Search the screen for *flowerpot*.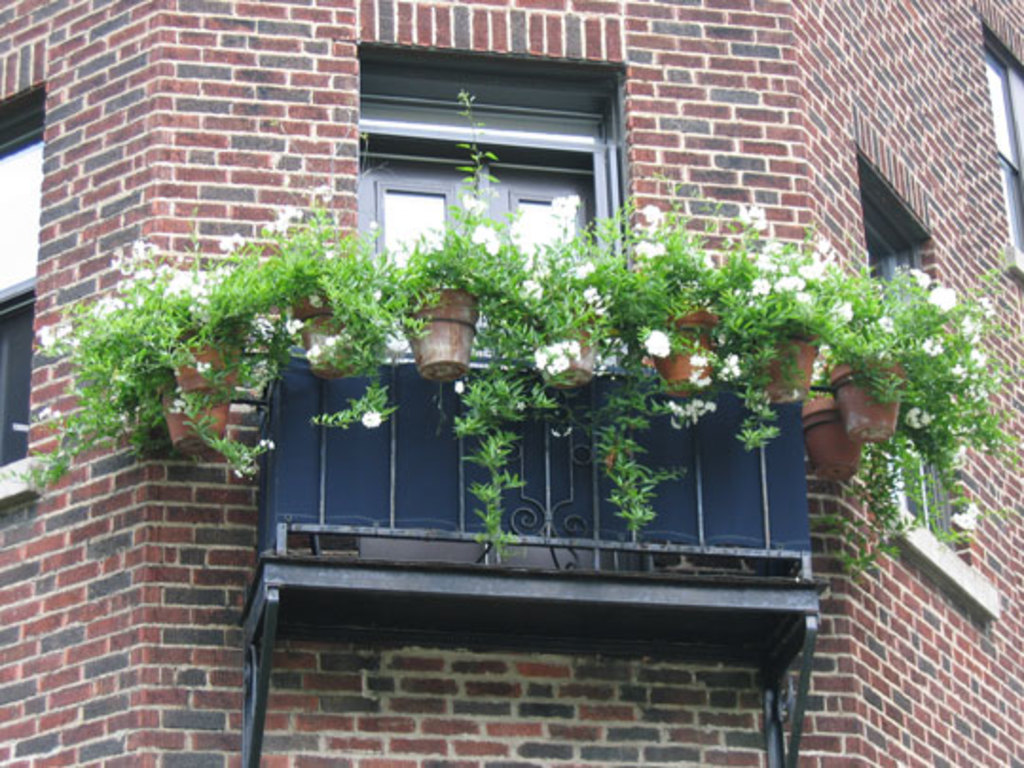
Found at 400 281 478 379.
